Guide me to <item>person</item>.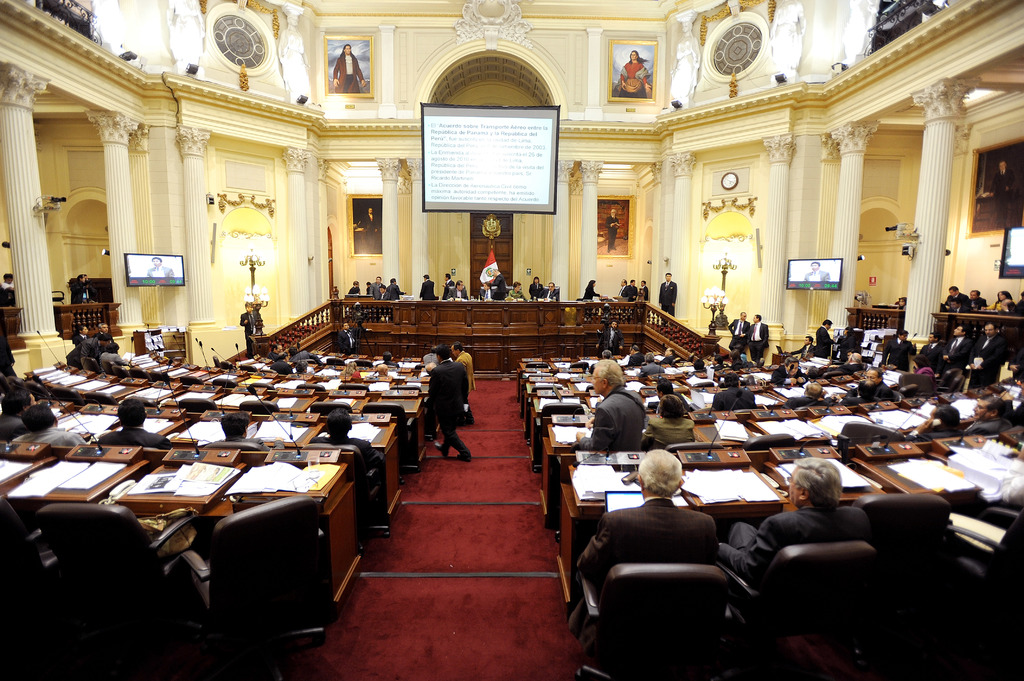
Guidance: x1=331, y1=44, x2=368, y2=98.
